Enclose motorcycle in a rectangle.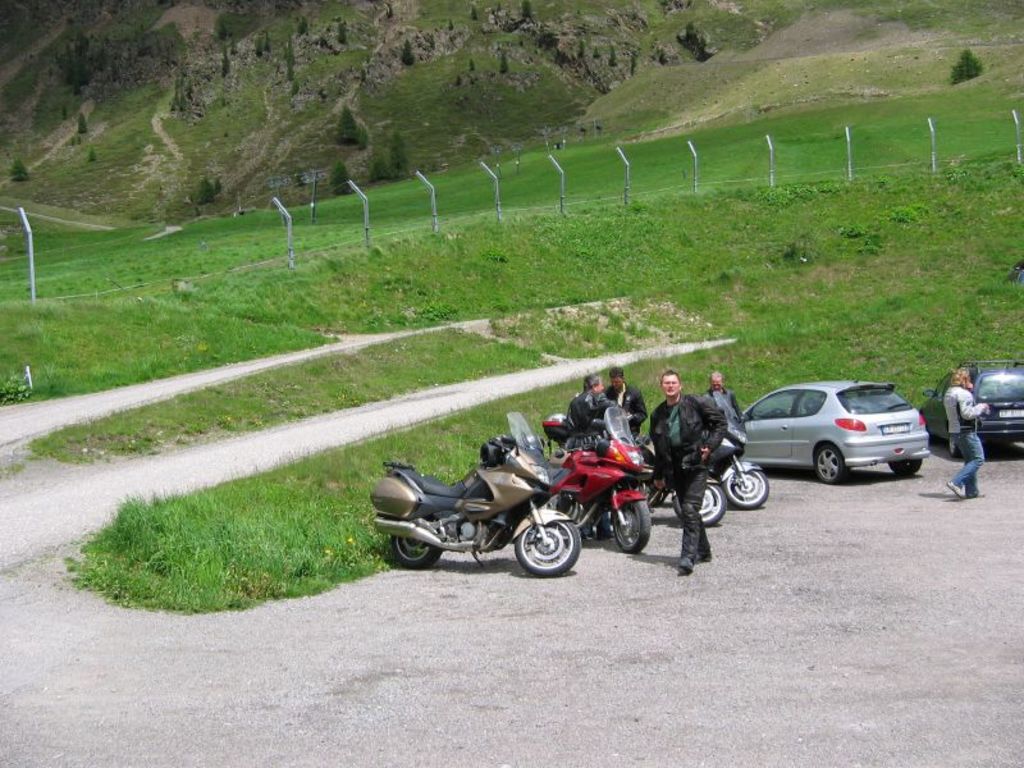
bbox(521, 402, 655, 550).
